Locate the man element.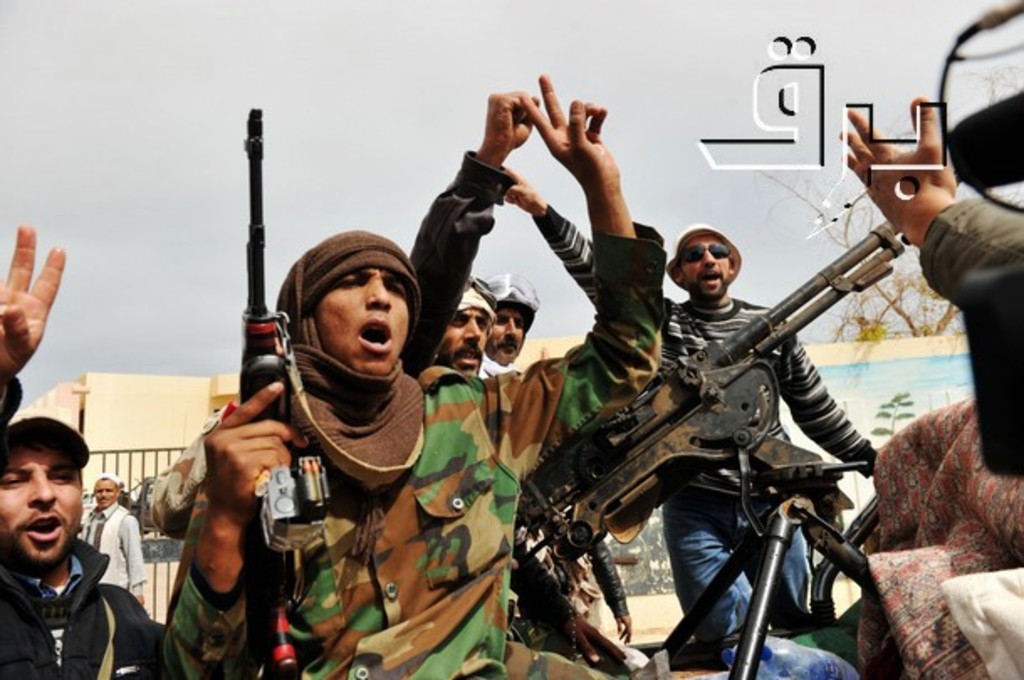
Element bbox: {"left": 0, "top": 223, "right": 165, "bottom": 678}.
